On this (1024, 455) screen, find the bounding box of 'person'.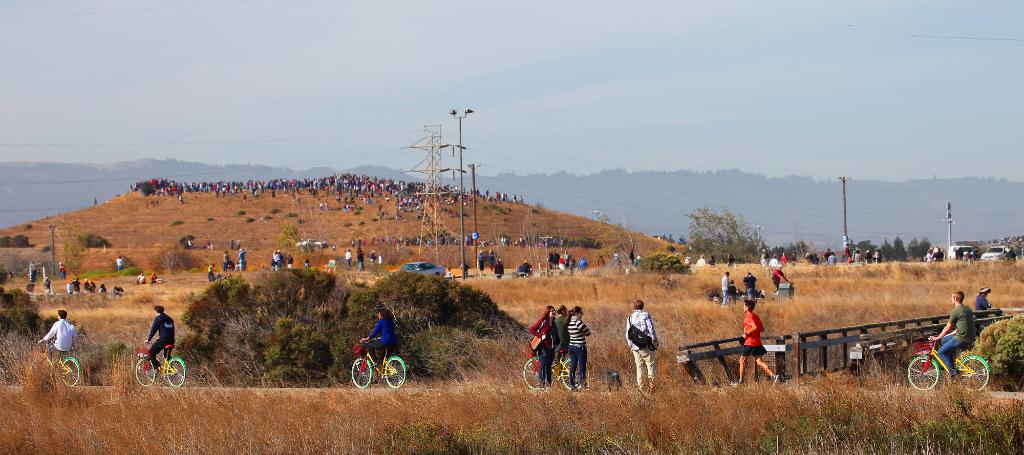
Bounding box: {"x1": 358, "y1": 309, "x2": 396, "y2": 380}.
